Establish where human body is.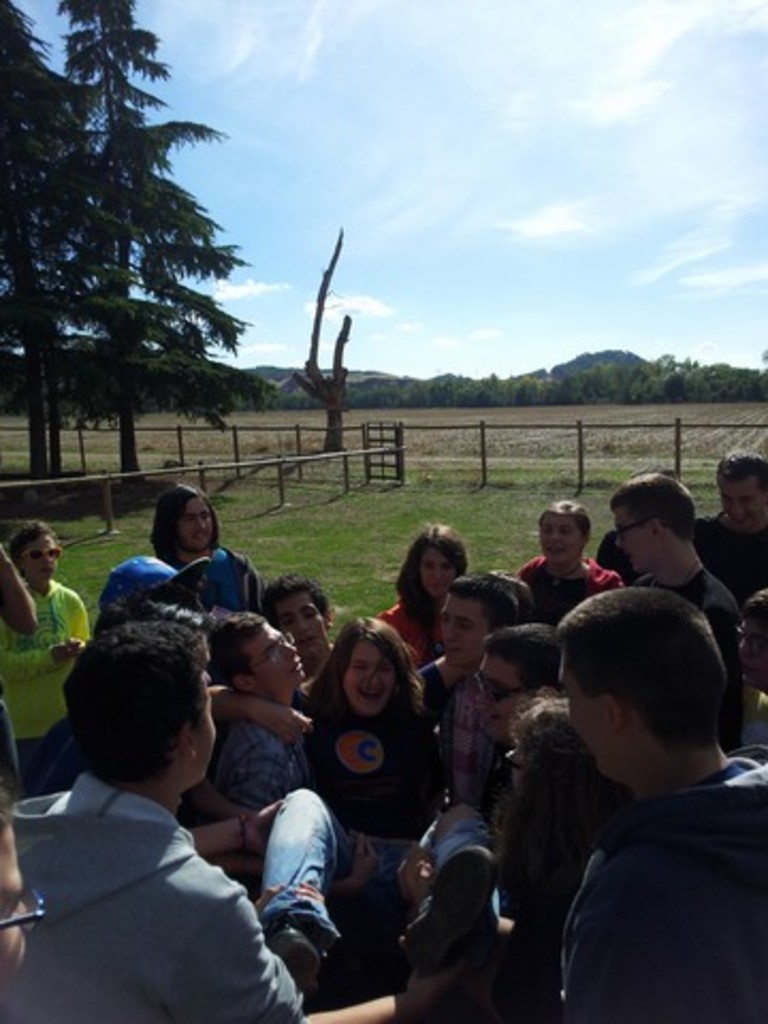
Established at bbox(207, 678, 311, 736).
